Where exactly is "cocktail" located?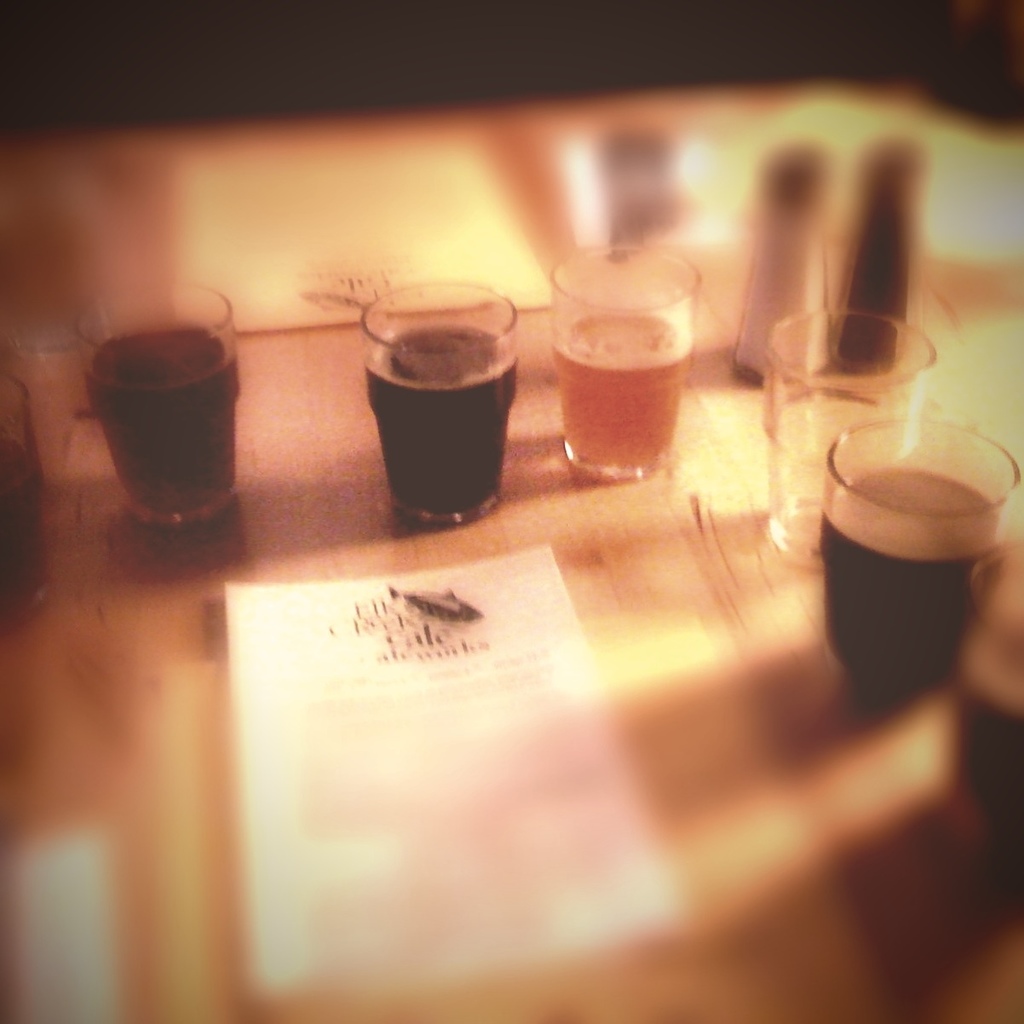
Its bounding box is (left=828, top=411, right=1022, bottom=662).
